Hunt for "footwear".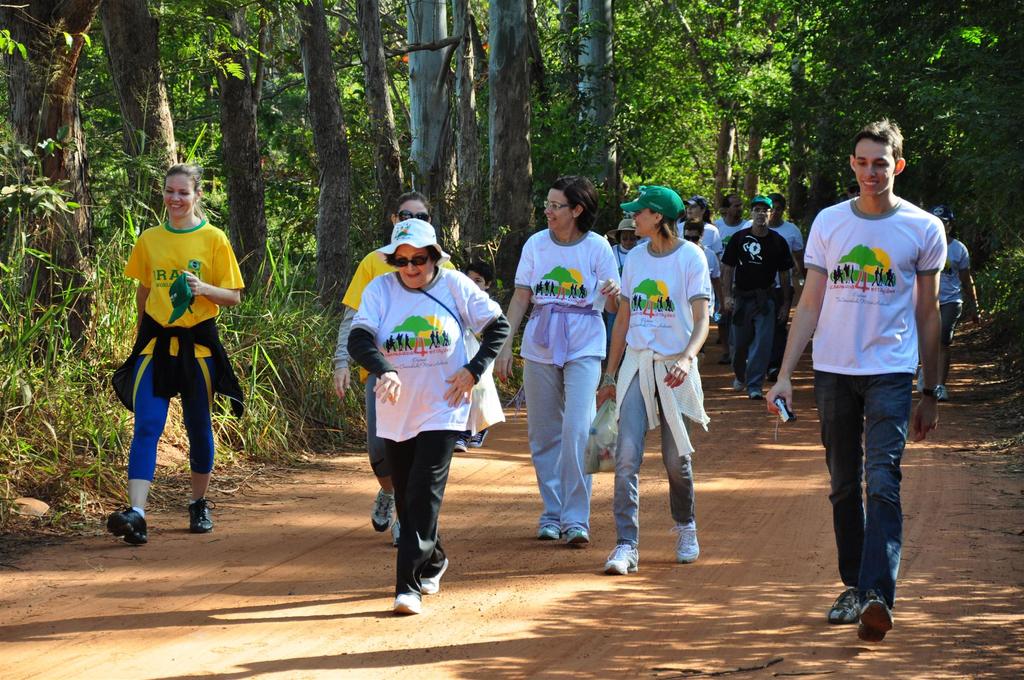
Hunted down at detection(466, 430, 488, 448).
